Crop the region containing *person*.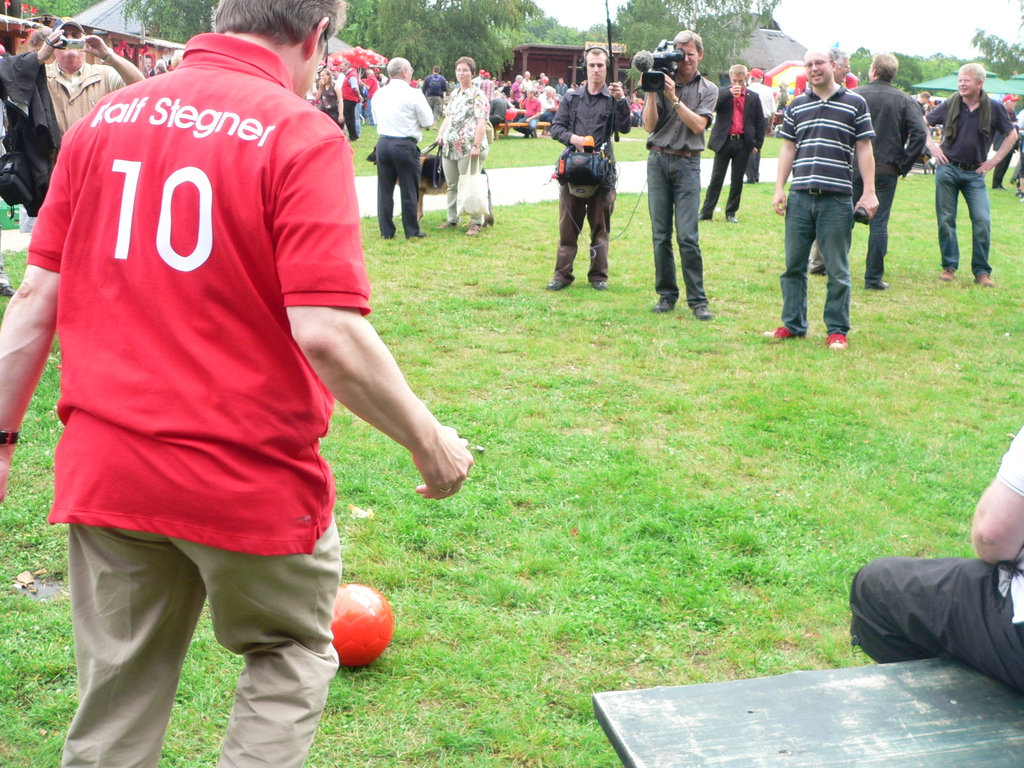
Crop region: <region>769, 47, 876, 347</region>.
